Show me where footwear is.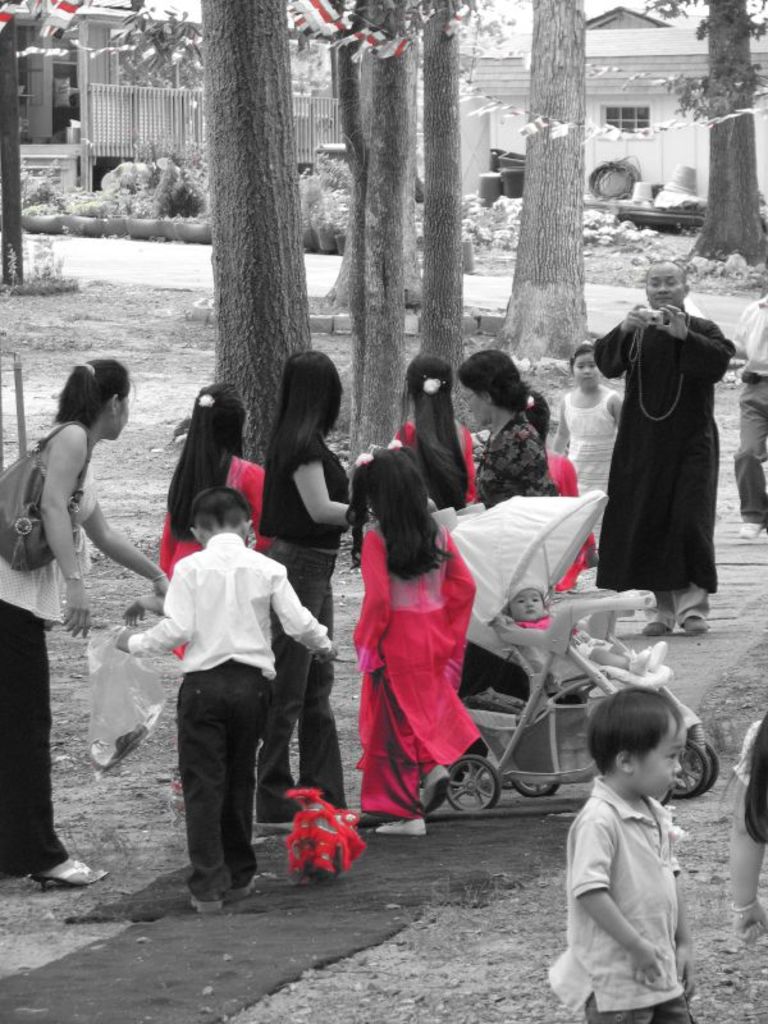
footwear is at left=375, top=814, right=429, bottom=835.
